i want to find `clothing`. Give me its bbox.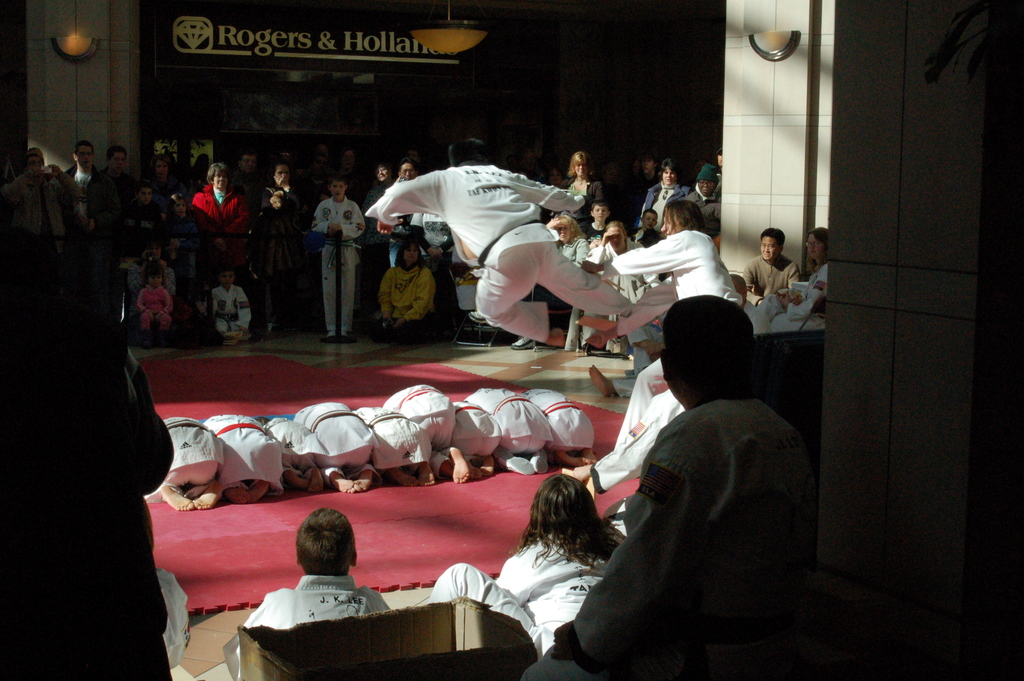
select_region(737, 247, 798, 311).
